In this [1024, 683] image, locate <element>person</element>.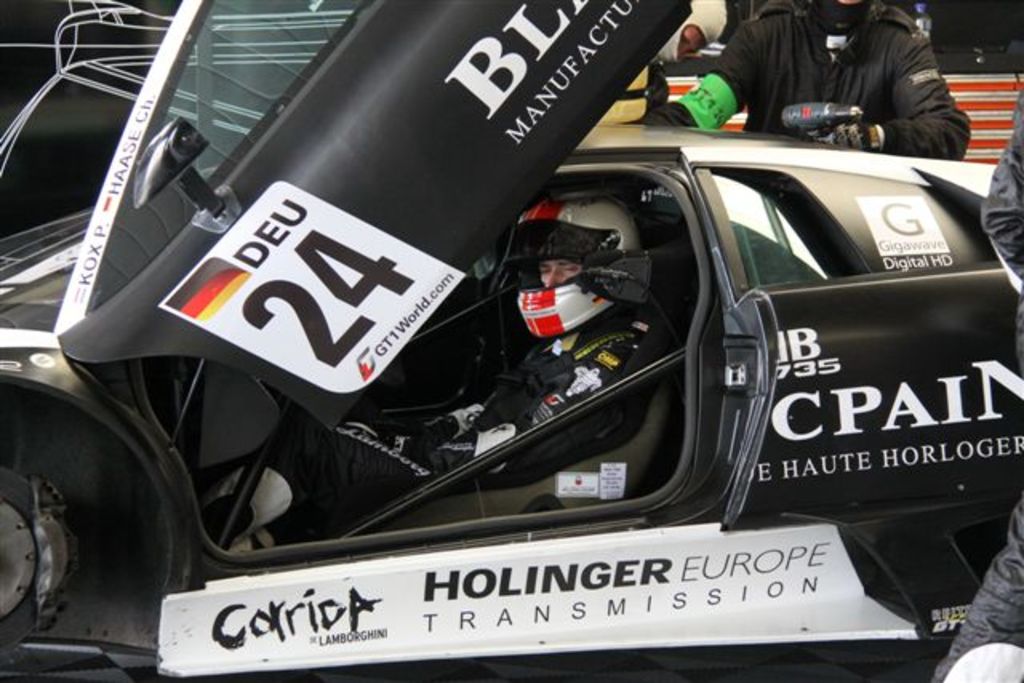
Bounding box: [left=933, top=88, right=1022, bottom=678].
